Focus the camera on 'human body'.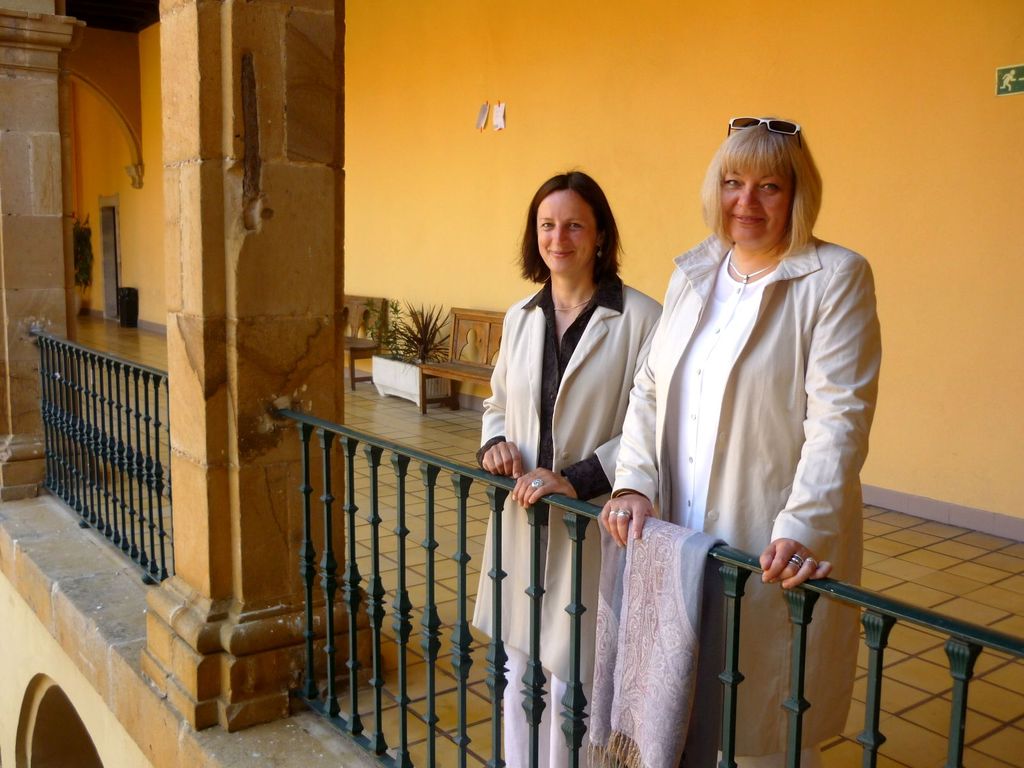
Focus region: bbox=(649, 116, 881, 735).
